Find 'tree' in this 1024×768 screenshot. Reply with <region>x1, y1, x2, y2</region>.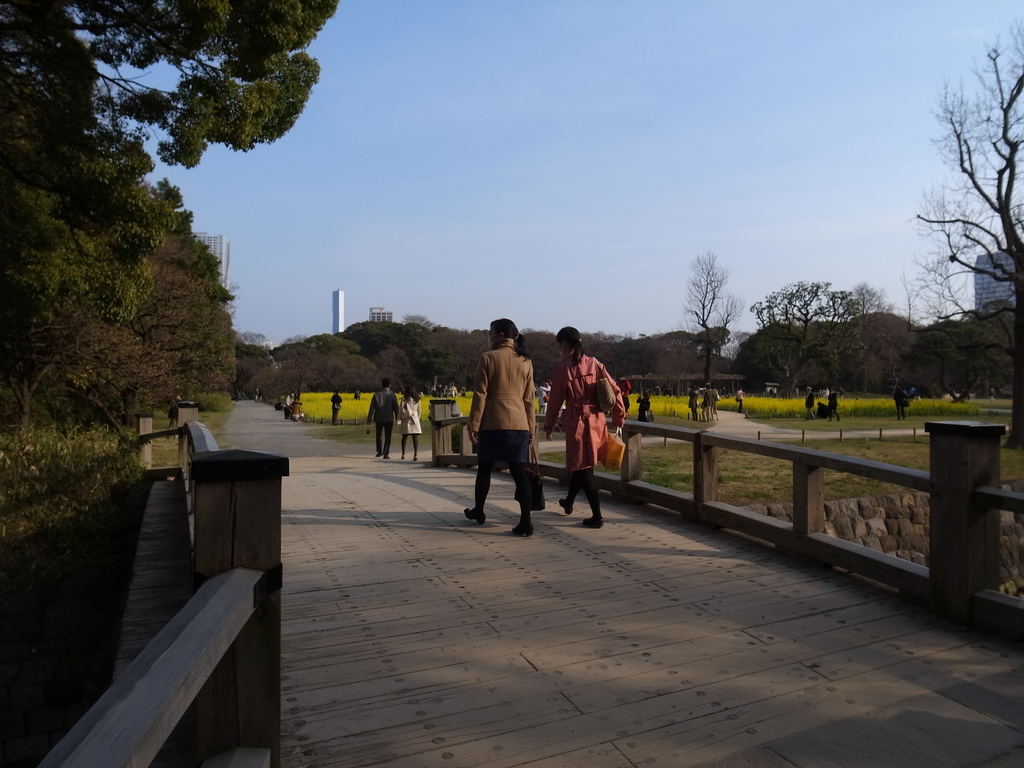
<region>0, 1, 339, 552</region>.
